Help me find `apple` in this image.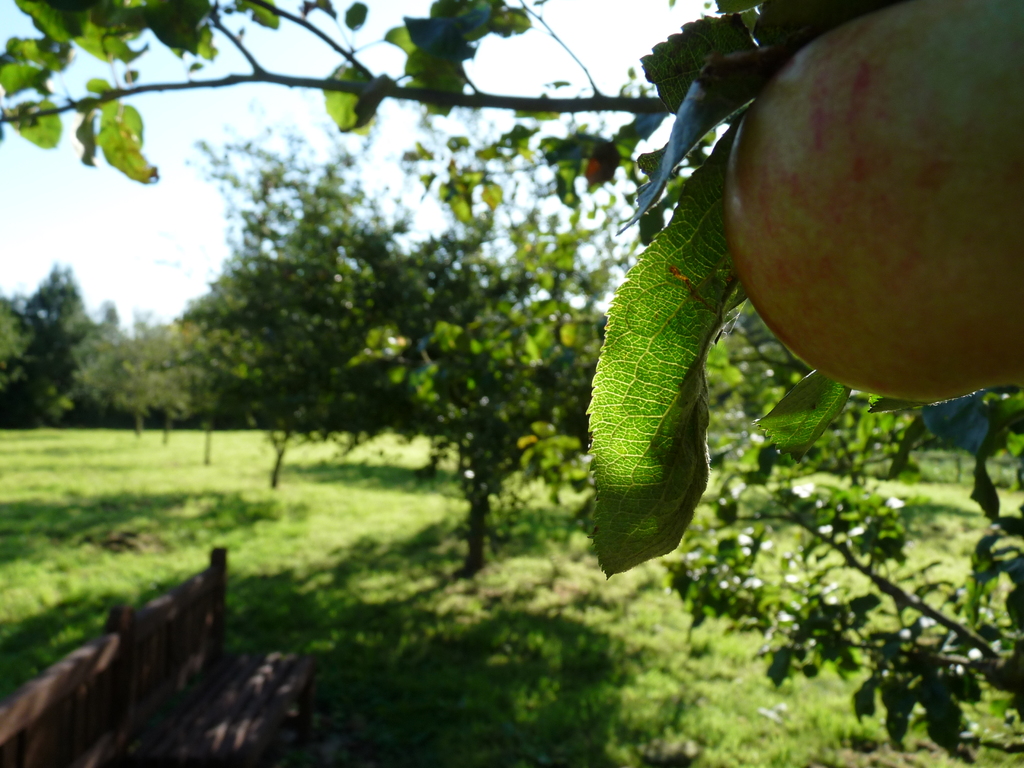
Found it: region(723, 20, 1014, 423).
